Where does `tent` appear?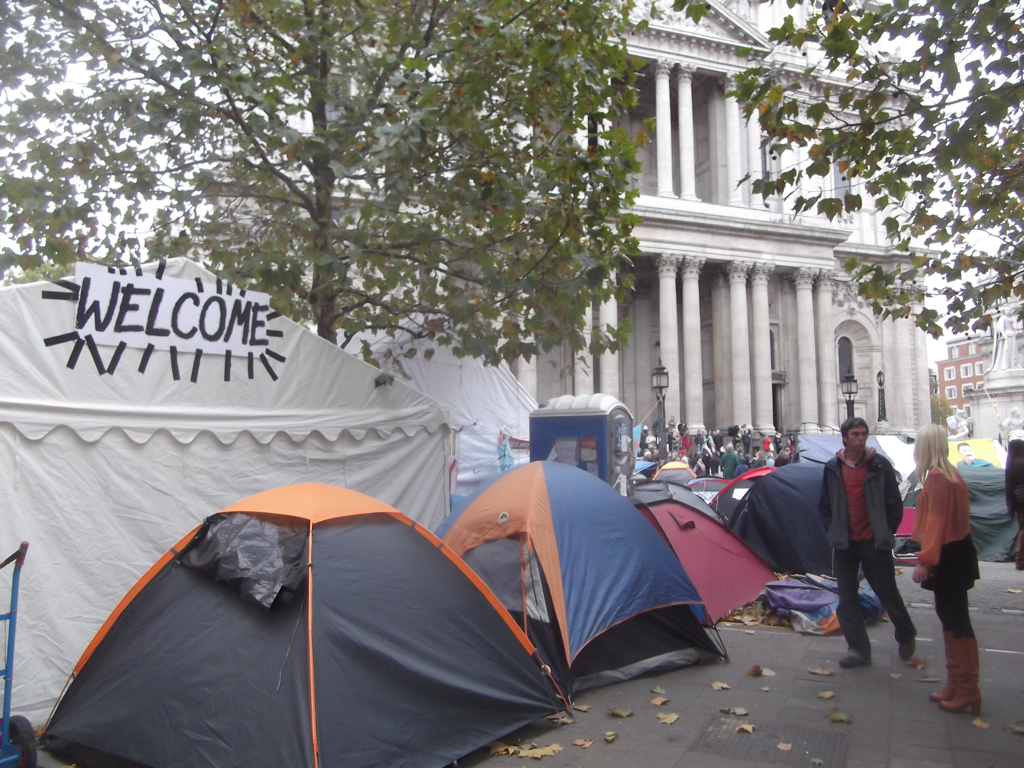
Appears at 953, 433, 1009, 469.
